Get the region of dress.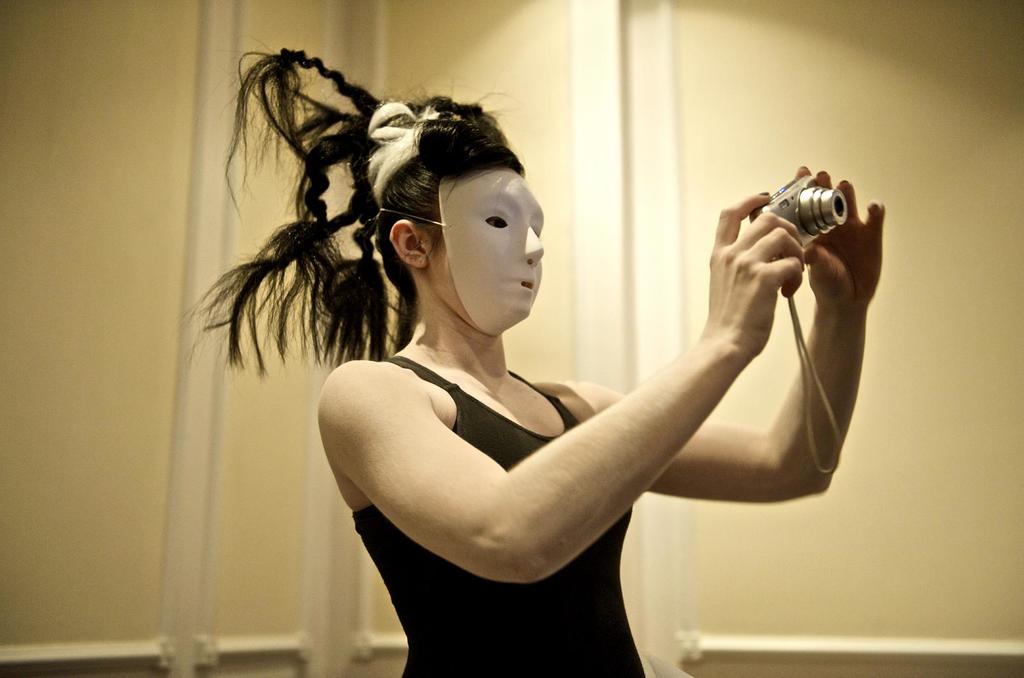
(left=348, top=348, right=652, bottom=677).
